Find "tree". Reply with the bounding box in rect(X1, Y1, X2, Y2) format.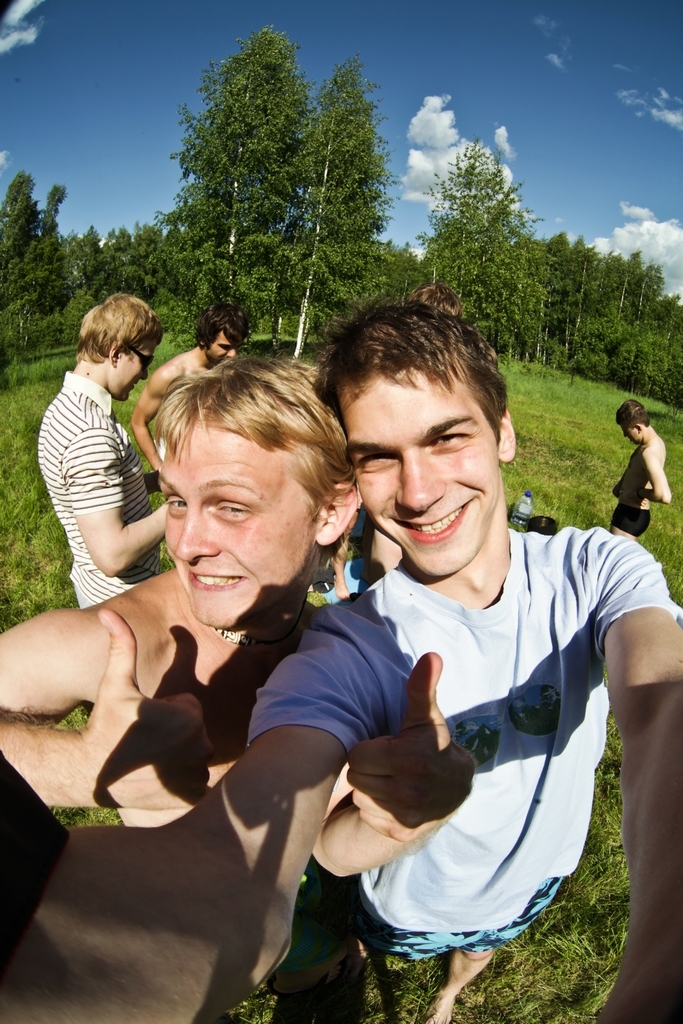
rect(161, 30, 358, 323).
